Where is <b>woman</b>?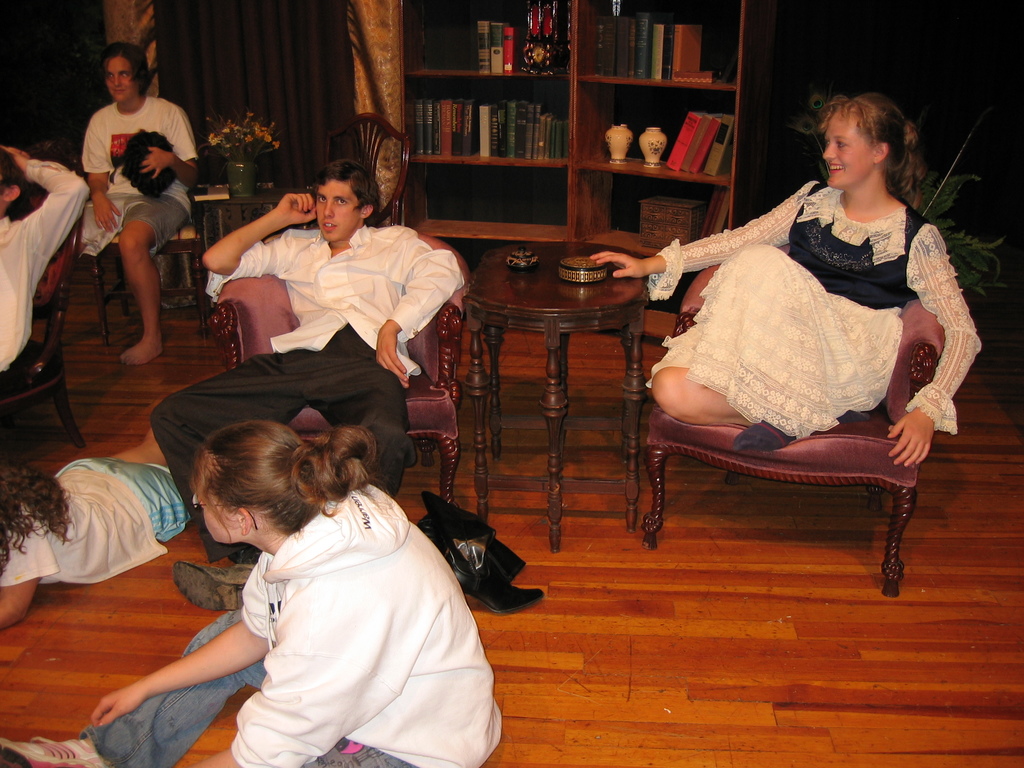
106 398 509 760.
